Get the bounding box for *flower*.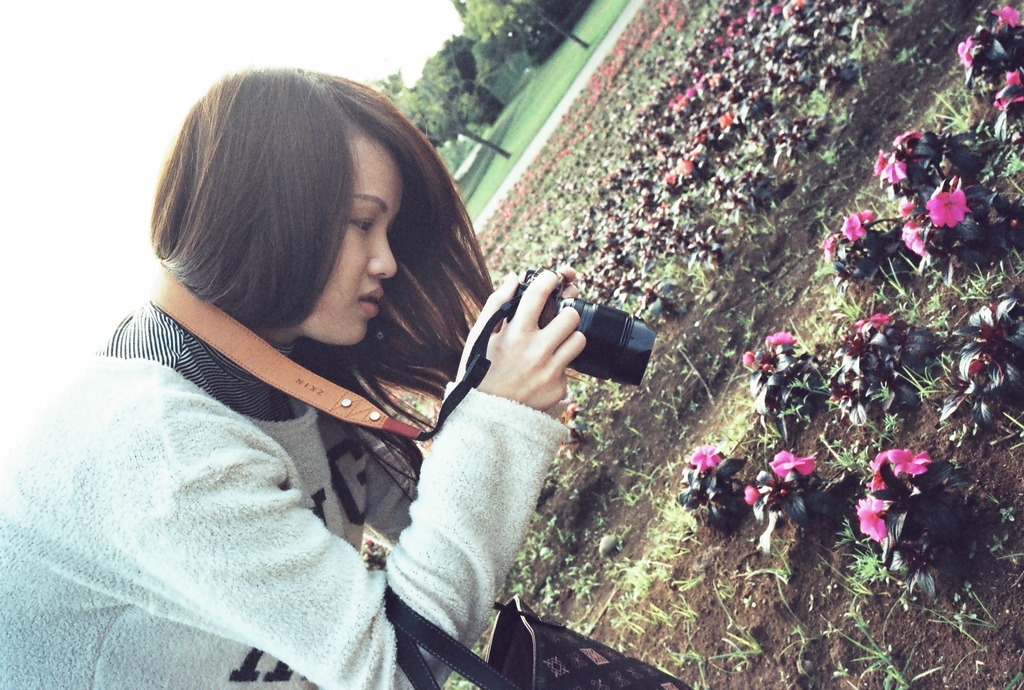
pyautogui.locateOnScreen(986, 67, 1023, 112).
